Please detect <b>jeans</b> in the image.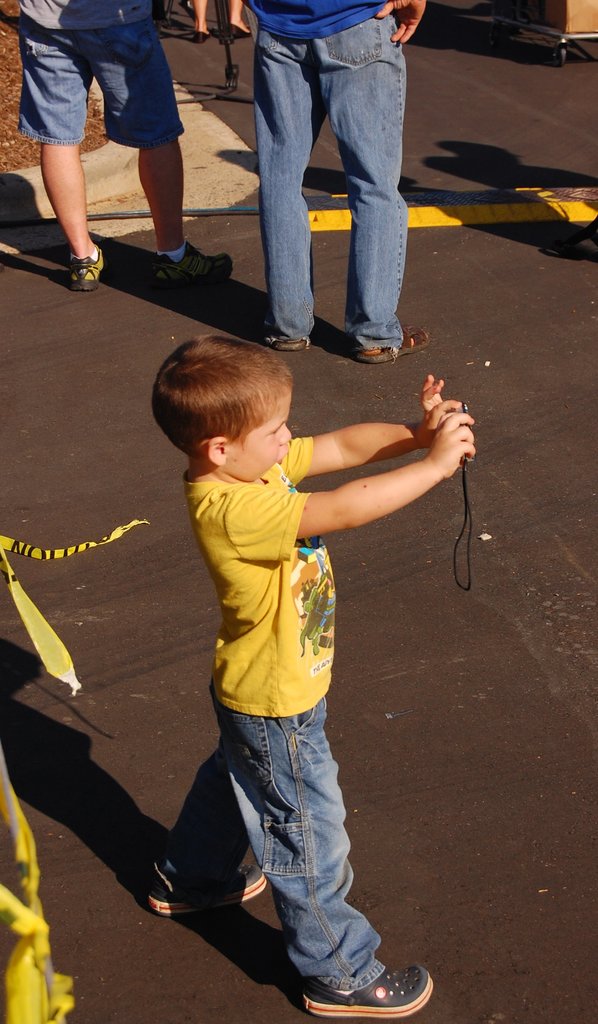
(11, 19, 186, 141).
